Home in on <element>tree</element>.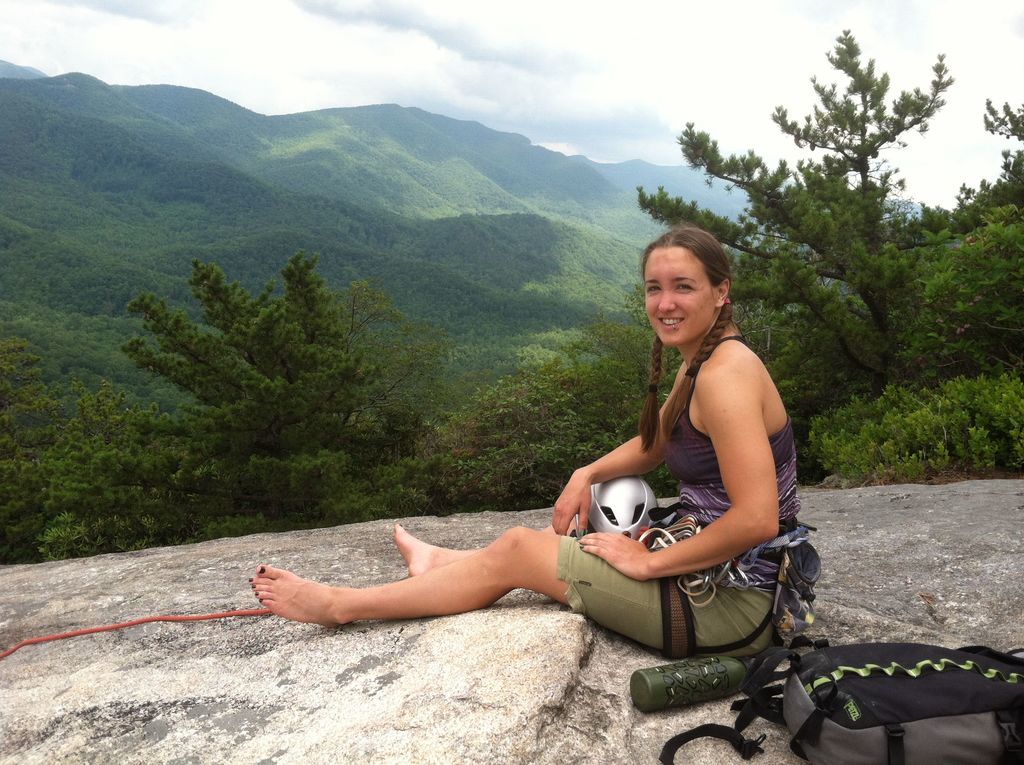
Homed in at crop(632, 25, 955, 395).
